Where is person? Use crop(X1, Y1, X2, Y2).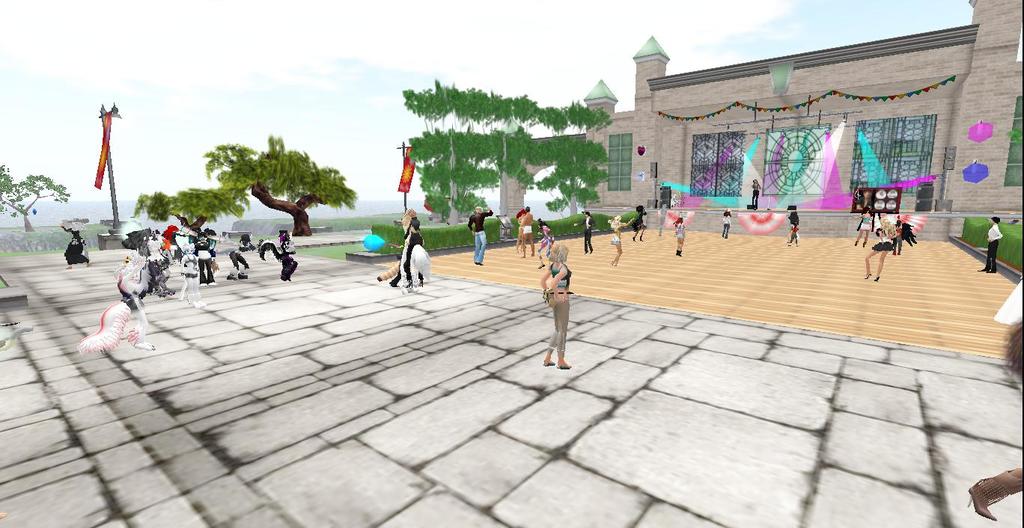
crop(515, 207, 524, 252).
